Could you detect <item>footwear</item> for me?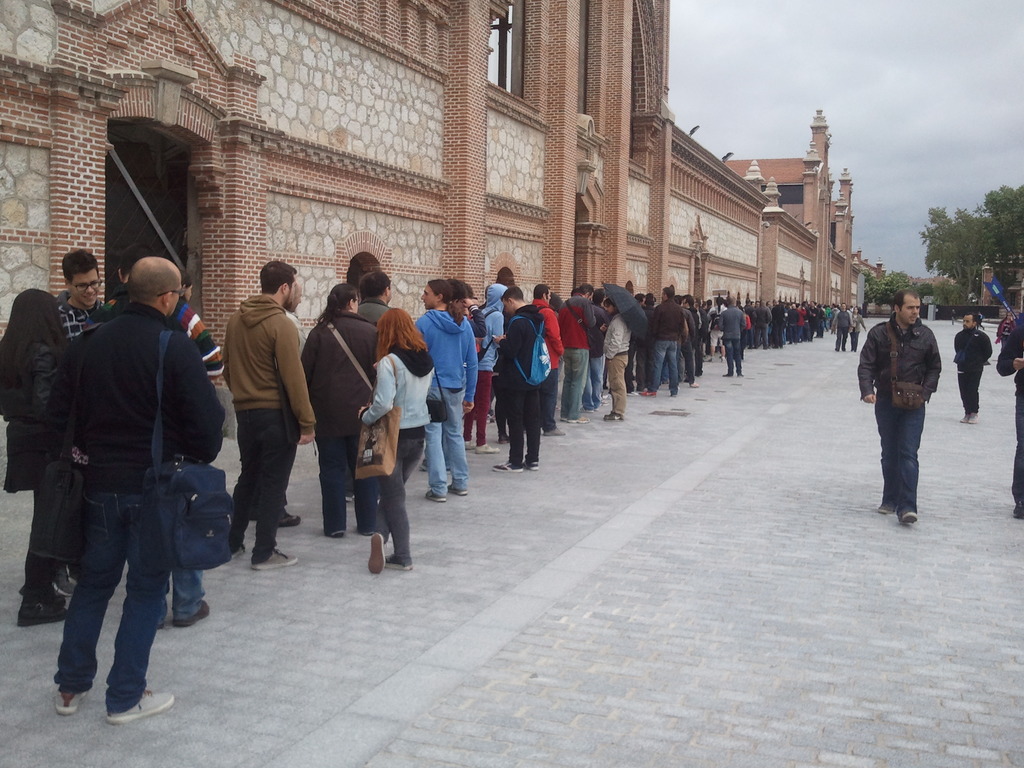
Detection result: [left=689, top=381, right=700, bottom=388].
